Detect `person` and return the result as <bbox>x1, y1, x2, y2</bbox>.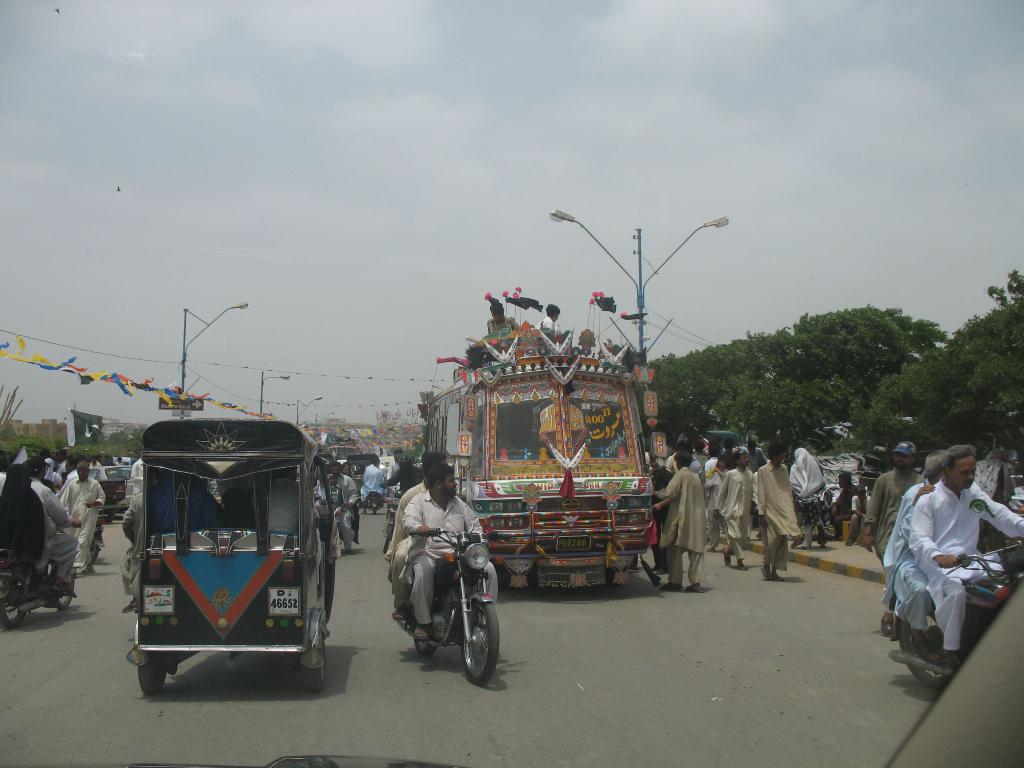
<bbox>653, 445, 710, 590</bbox>.
